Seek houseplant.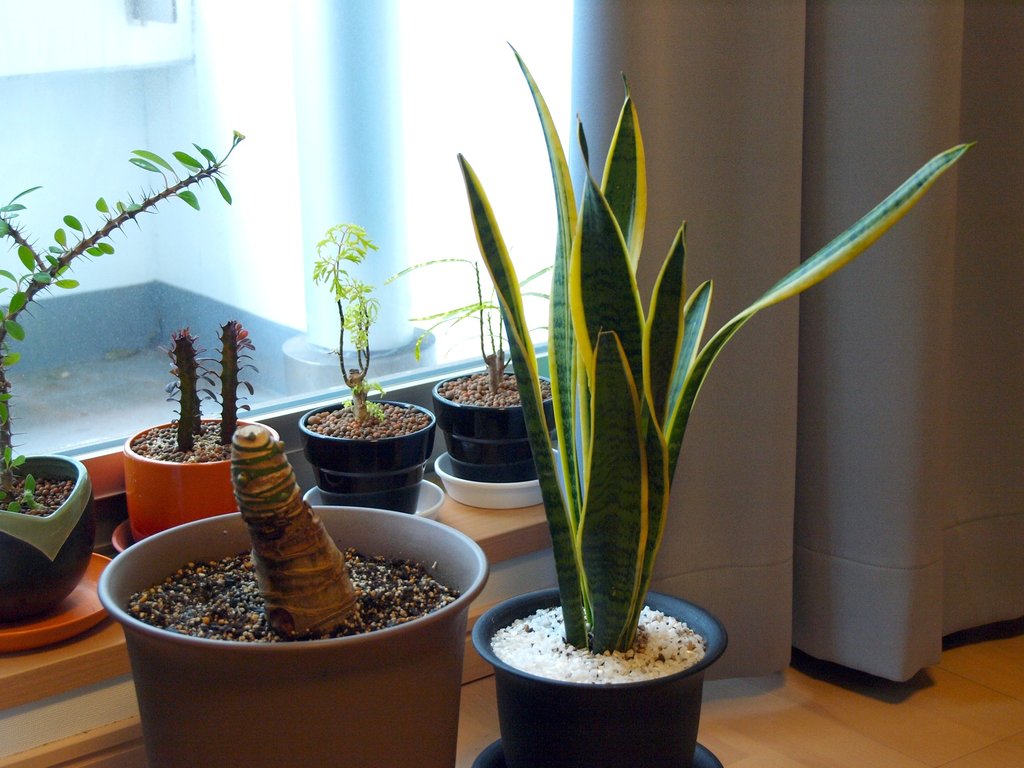
detection(296, 217, 436, 520).
